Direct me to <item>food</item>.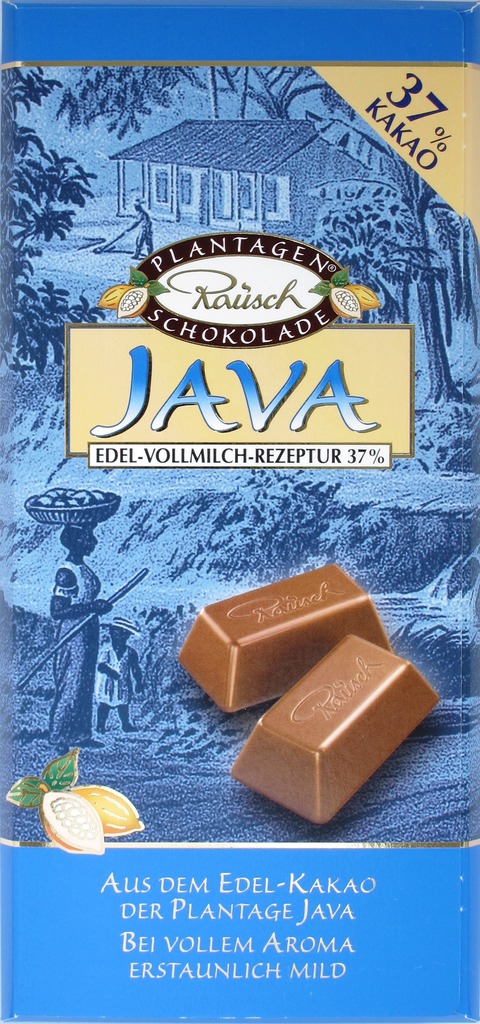
Direction: l=230, t=634, r=441, b=825.
